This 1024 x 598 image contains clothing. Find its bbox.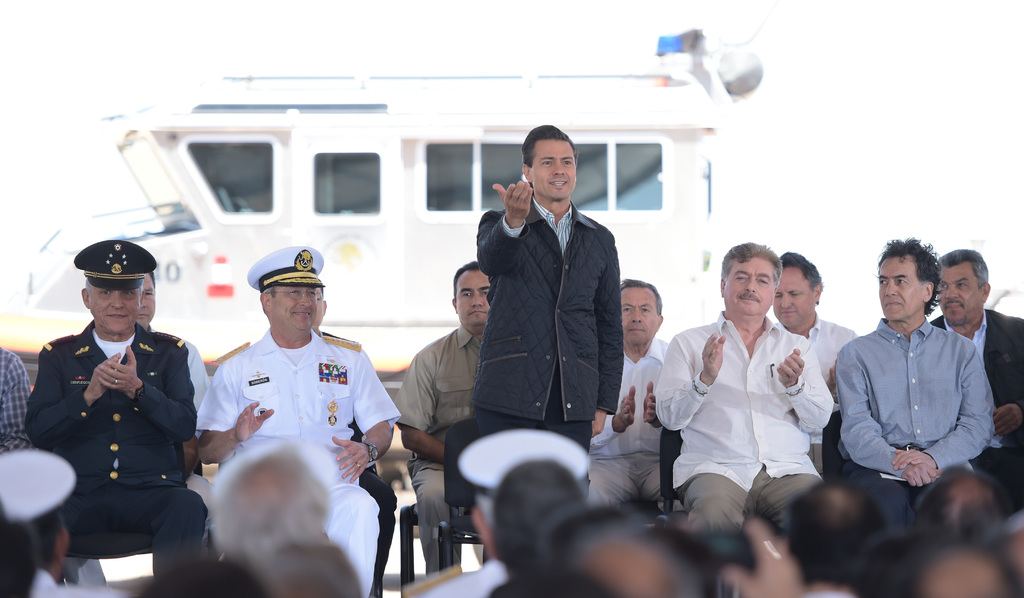
bbox(22, 297, 206, 572).
